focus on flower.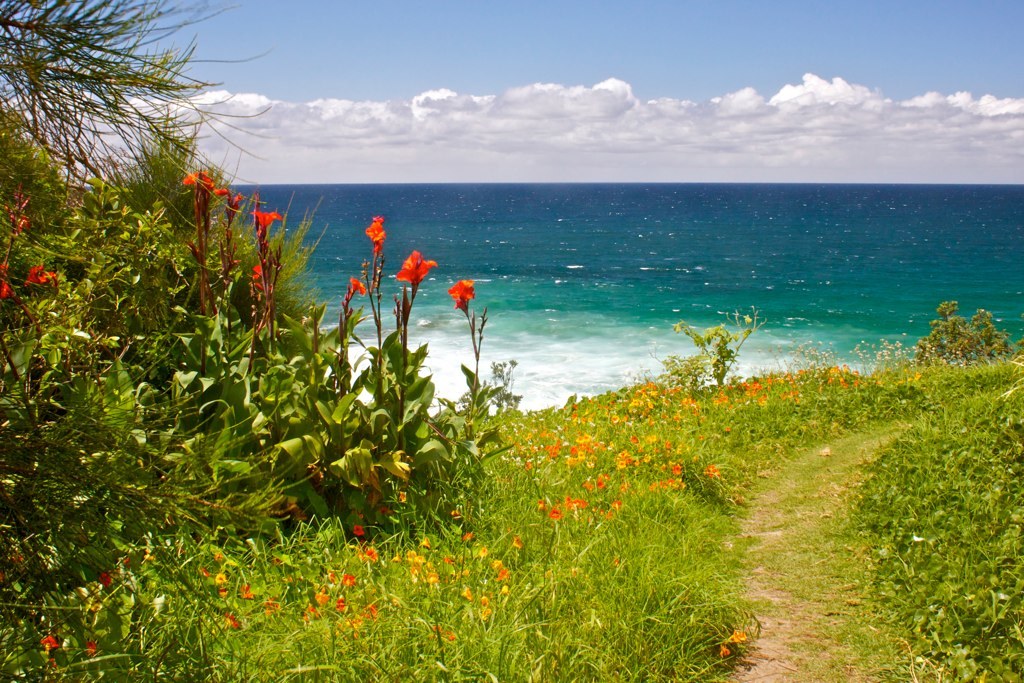
Focused at (x1=213, y1=189, x2=246, y2=227).
